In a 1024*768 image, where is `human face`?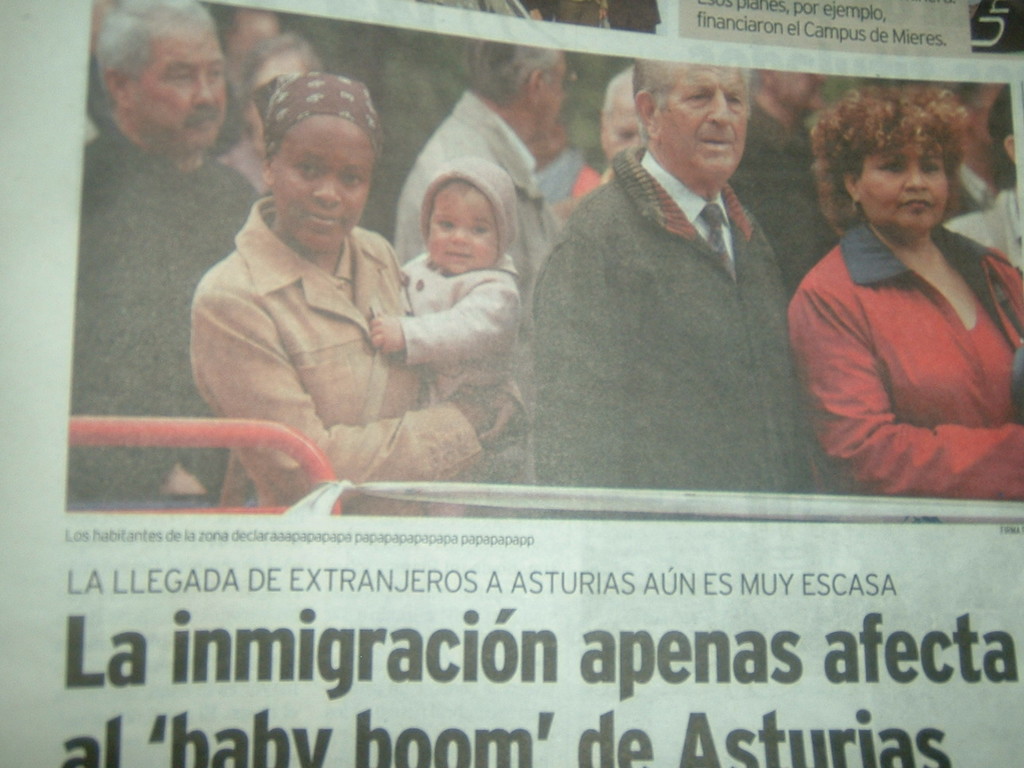
(x1=601, y1=78, x2=646, y2=159).
